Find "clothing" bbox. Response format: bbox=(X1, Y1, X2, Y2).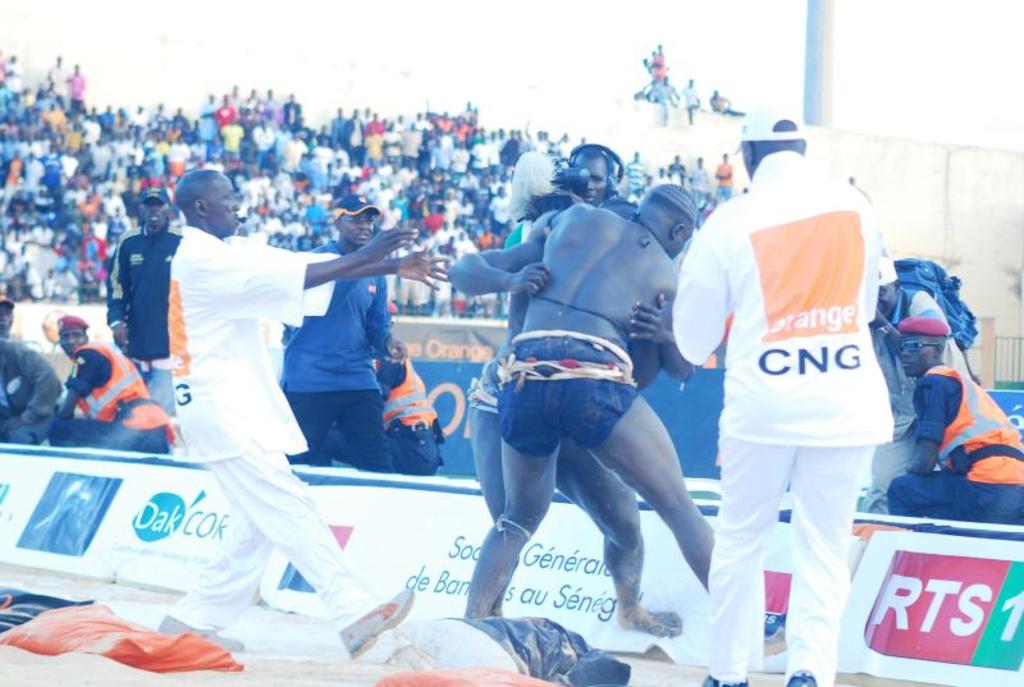
bbox=(215, 110, 233, 125).
